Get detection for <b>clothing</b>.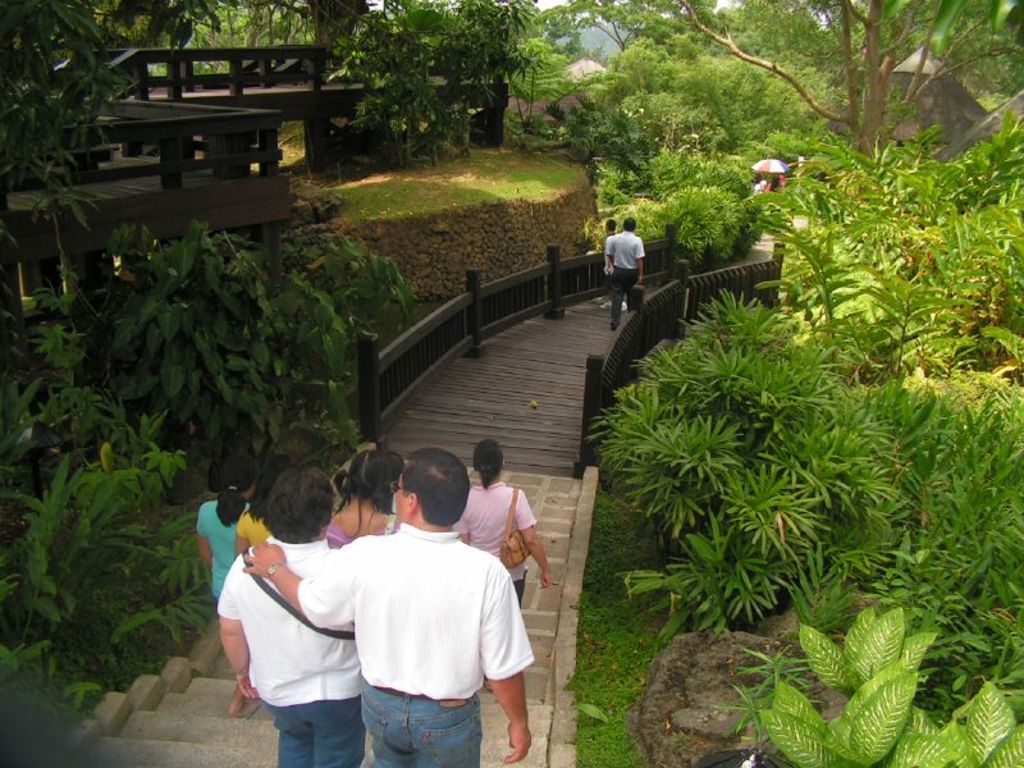
Detection: {"left": 616, "top": 233, "right": 649, "bottom": 317}.
